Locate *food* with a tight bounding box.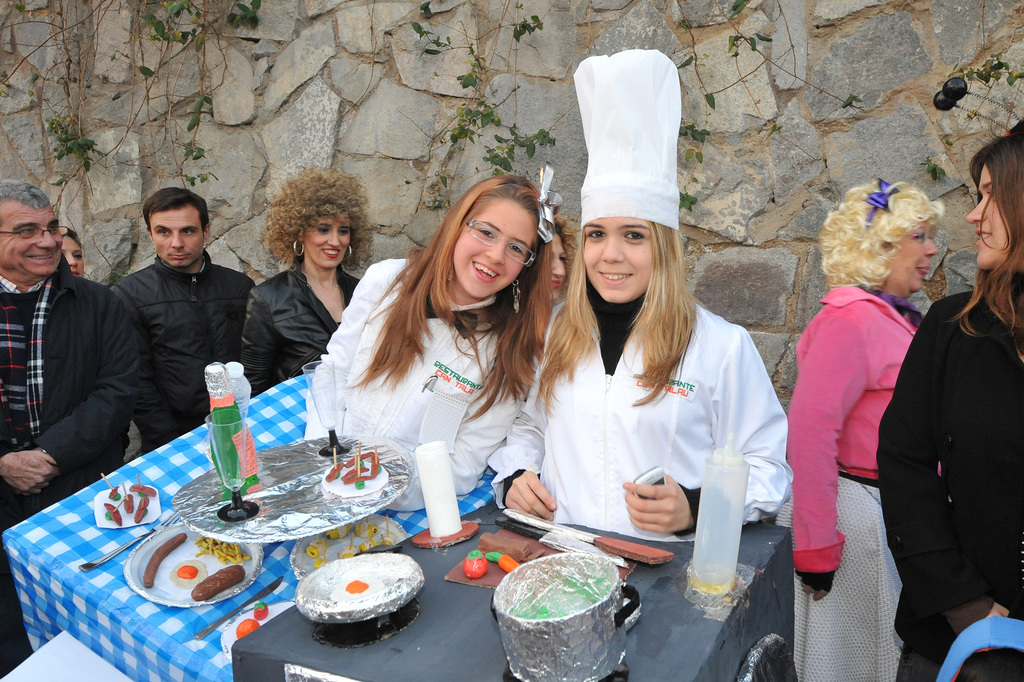
bbox=(353, 518, 381, 536).
